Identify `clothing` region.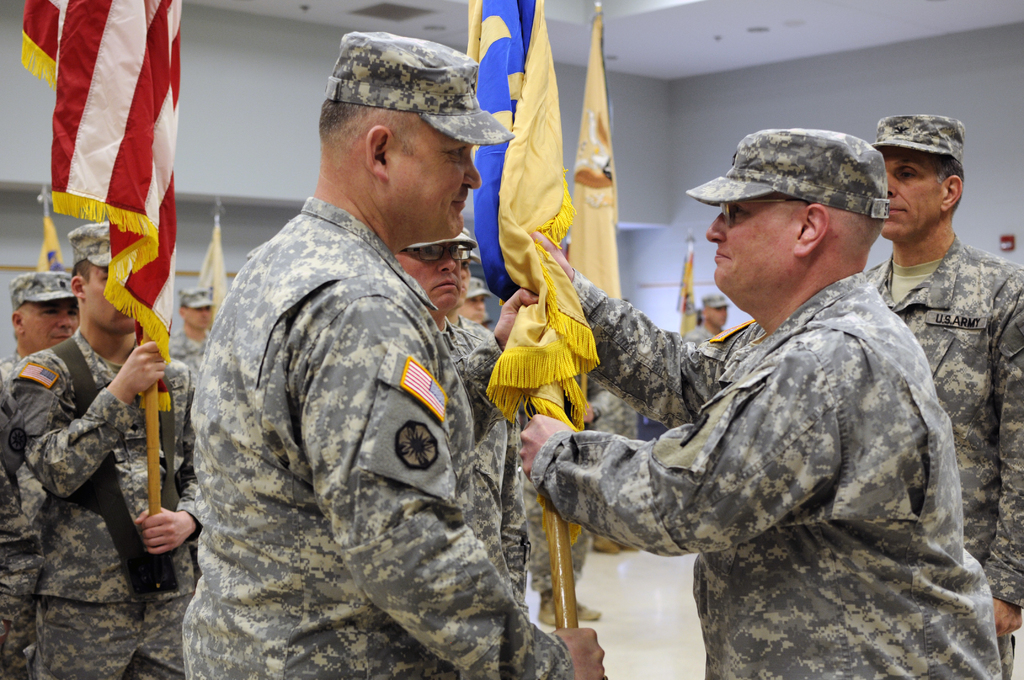
Region: <box>869,236,1023,604</box>.
